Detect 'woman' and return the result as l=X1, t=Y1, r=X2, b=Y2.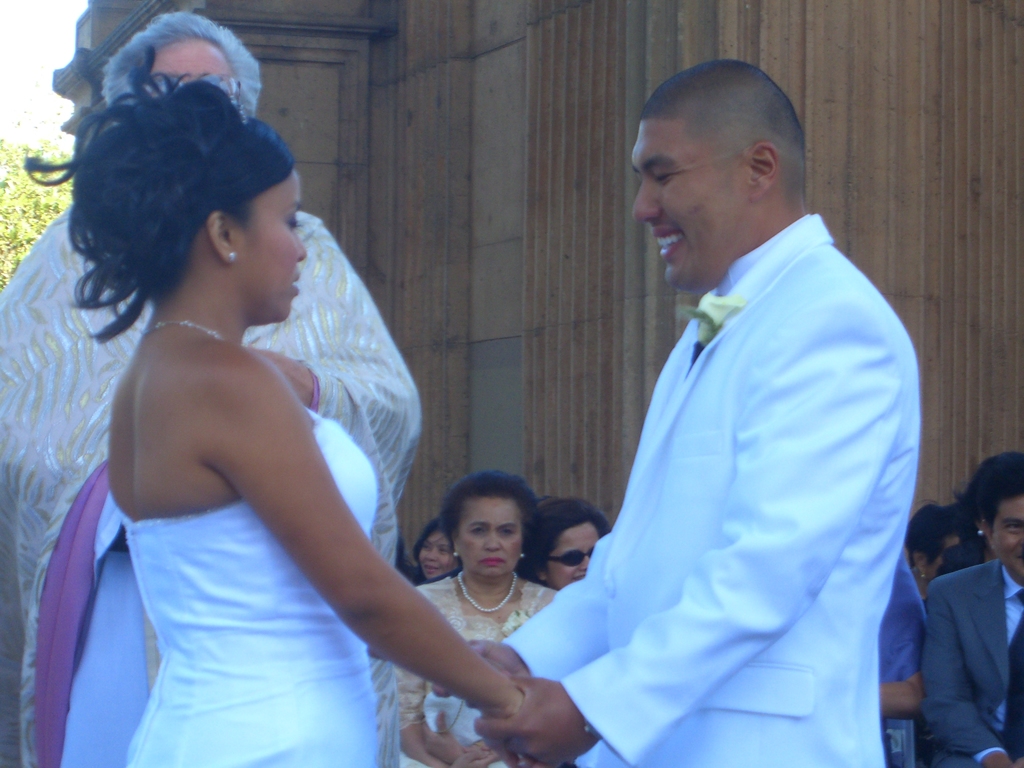
l=933, t=485, r=1001, b=584.
